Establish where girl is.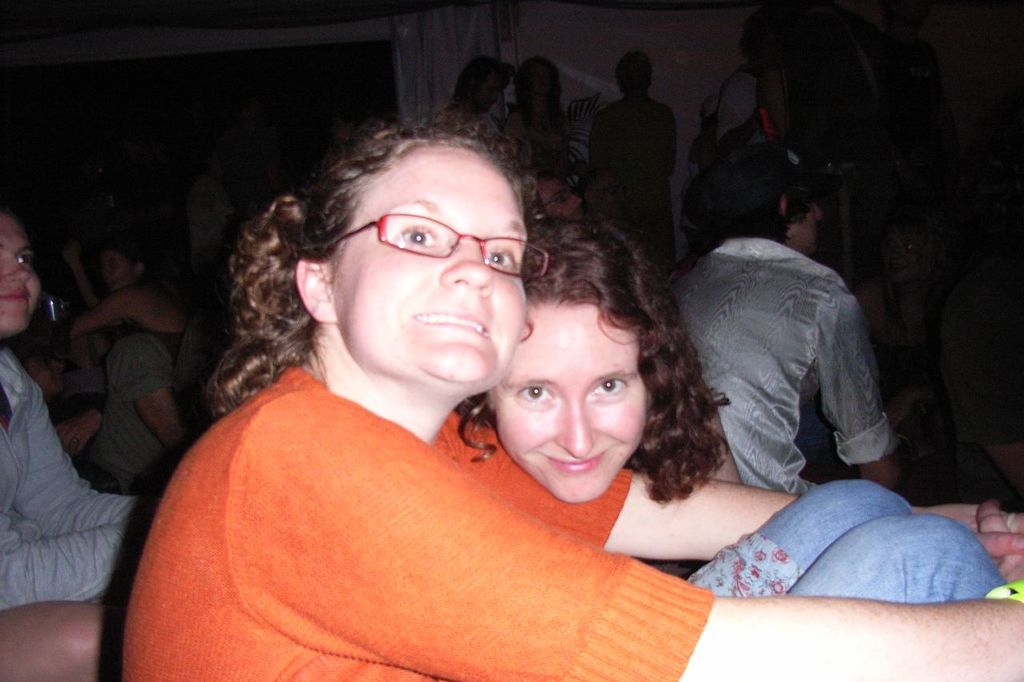
Established at select_region(456, 225, 741, 503).
